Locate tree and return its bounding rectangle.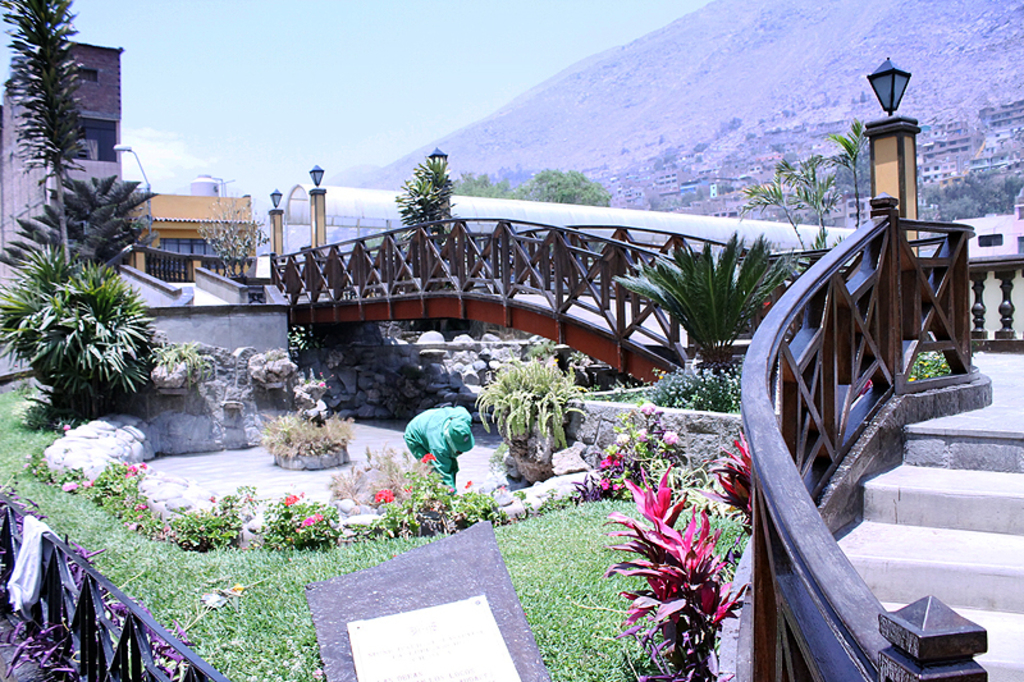
0, 198, 143, 299.
